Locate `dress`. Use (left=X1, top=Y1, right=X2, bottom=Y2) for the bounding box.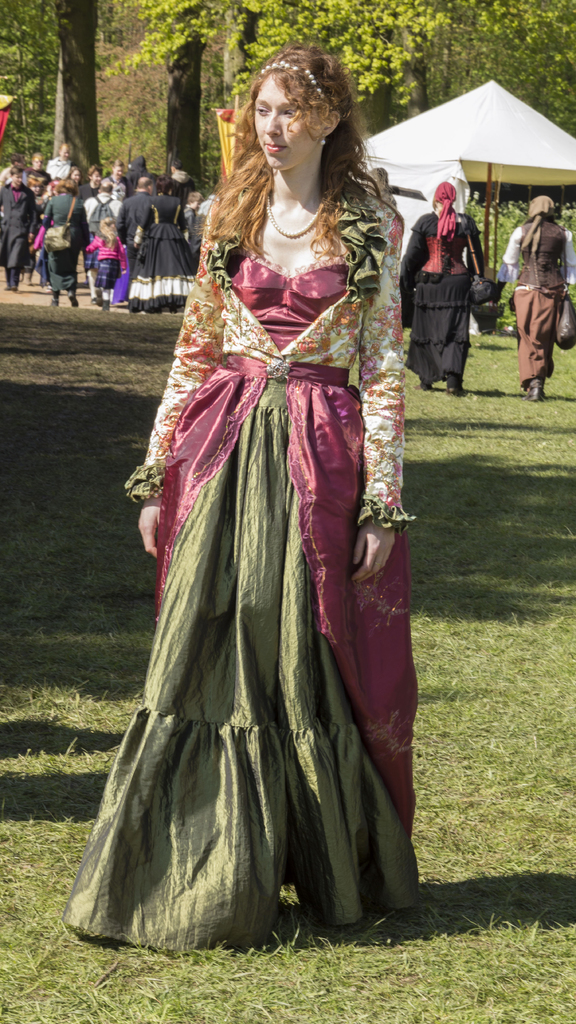
(left=74, top=125, right=424, bottom=931).
